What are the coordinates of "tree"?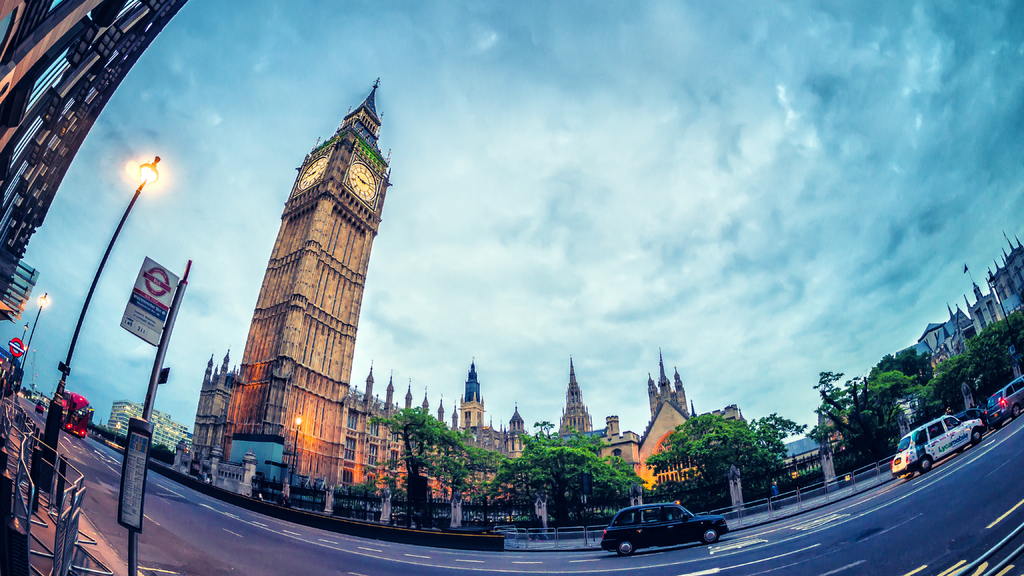
372 406 484 531.
